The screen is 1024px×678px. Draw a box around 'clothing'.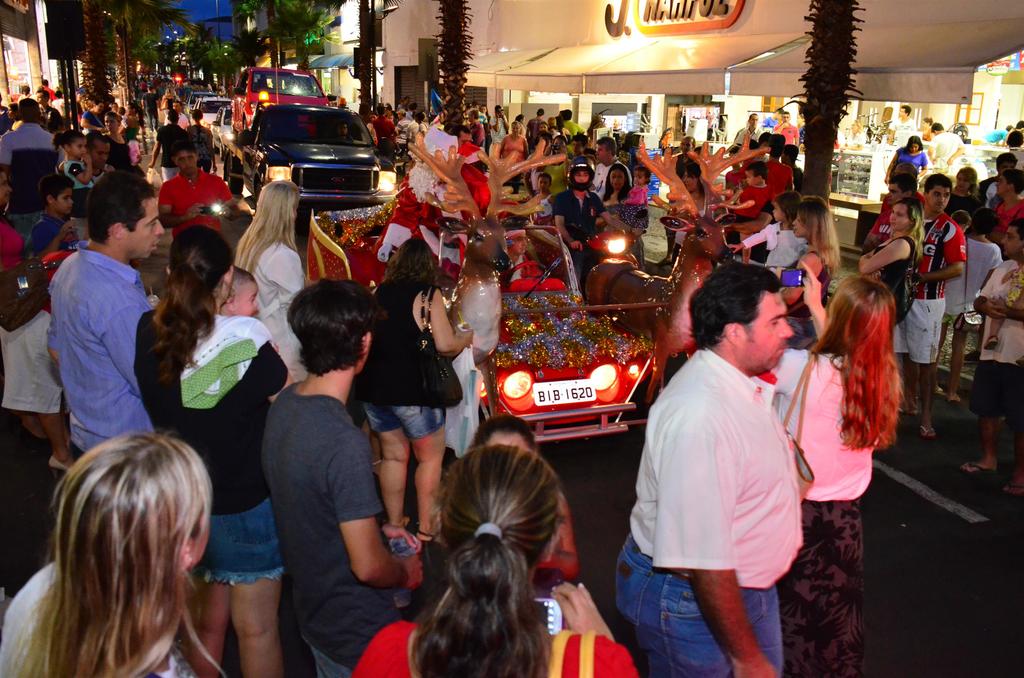
l=889, t=119, r=915, b=145.
